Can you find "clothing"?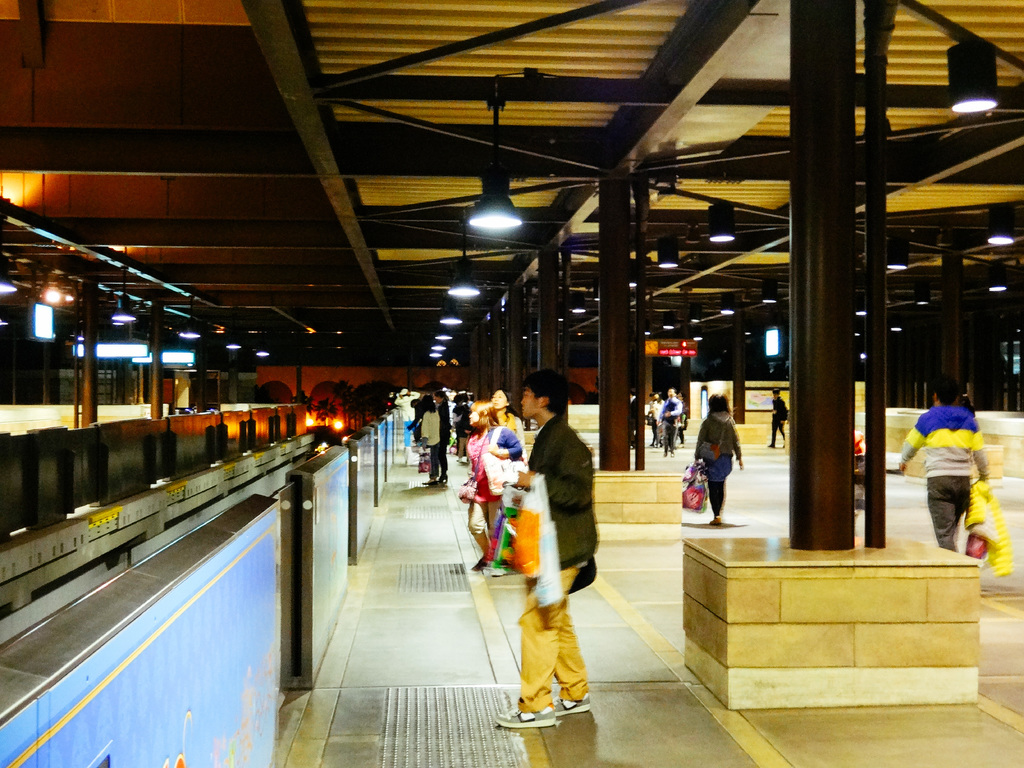
Yes, bounding box: l=916, t=386, r=1003, b=557.
